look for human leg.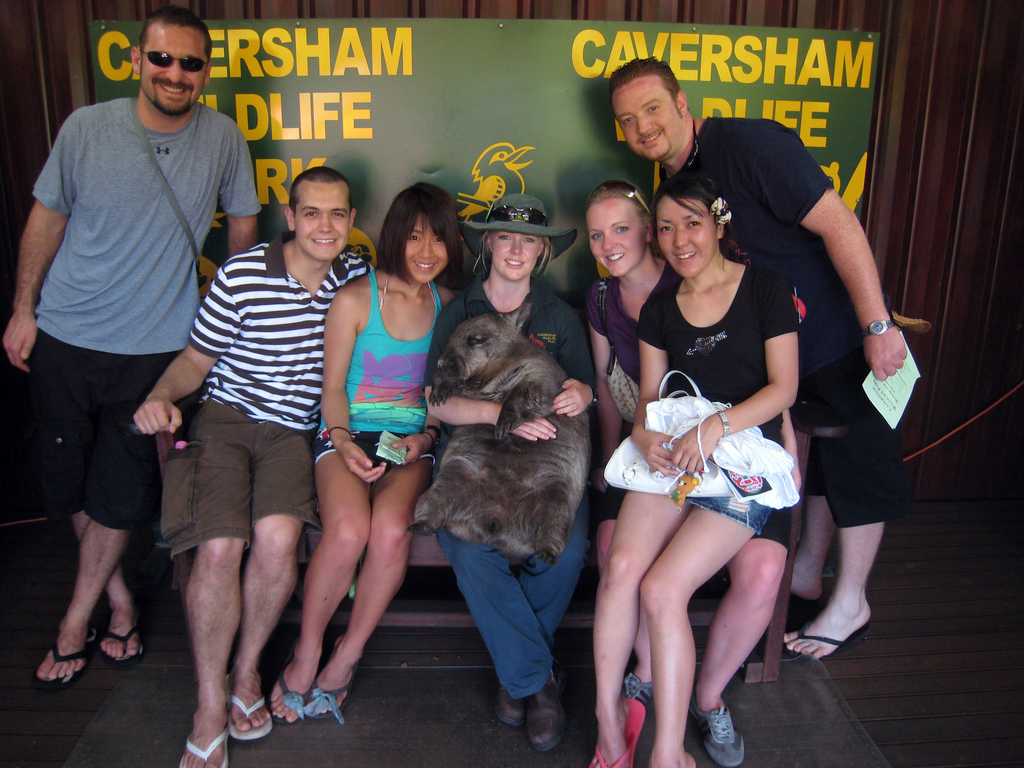
Found: bbox(780, 364, 881, 663).
